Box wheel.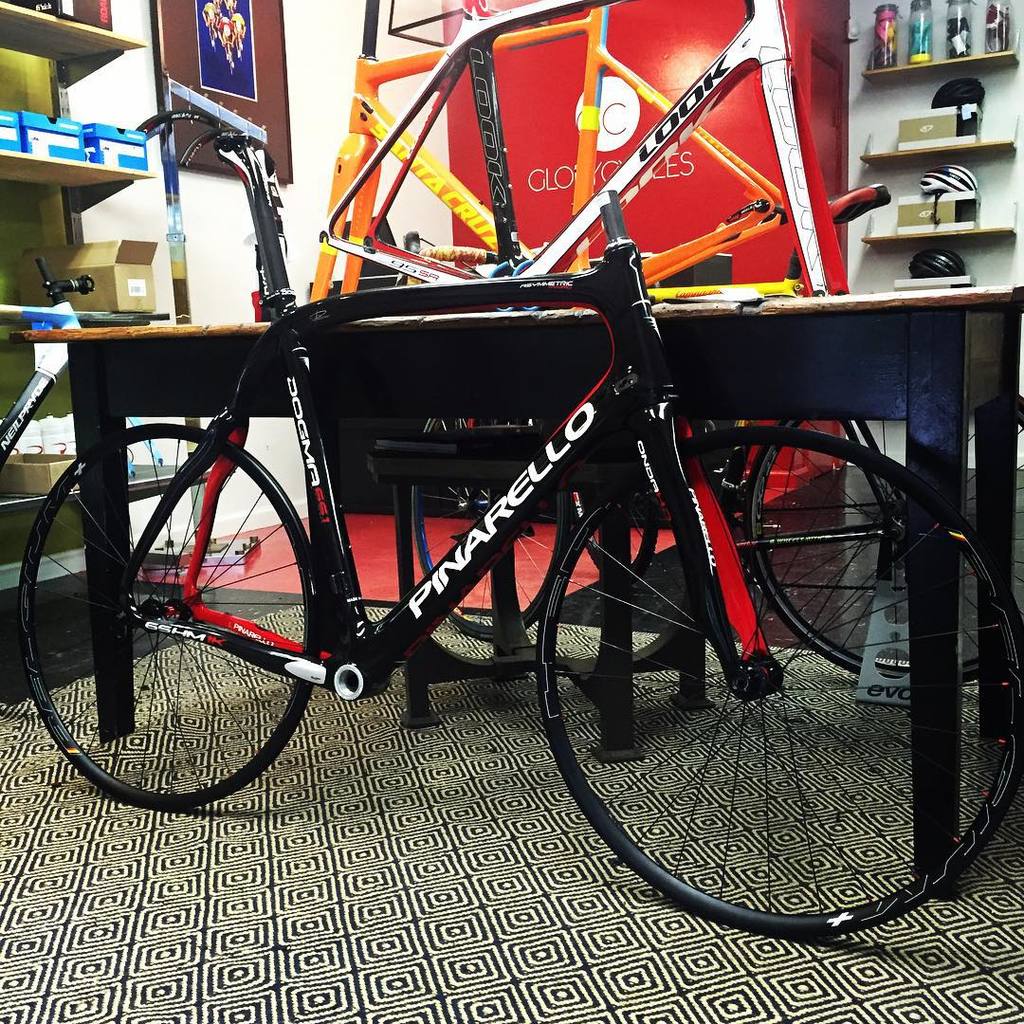
crop(40, 402, 350, 813).
